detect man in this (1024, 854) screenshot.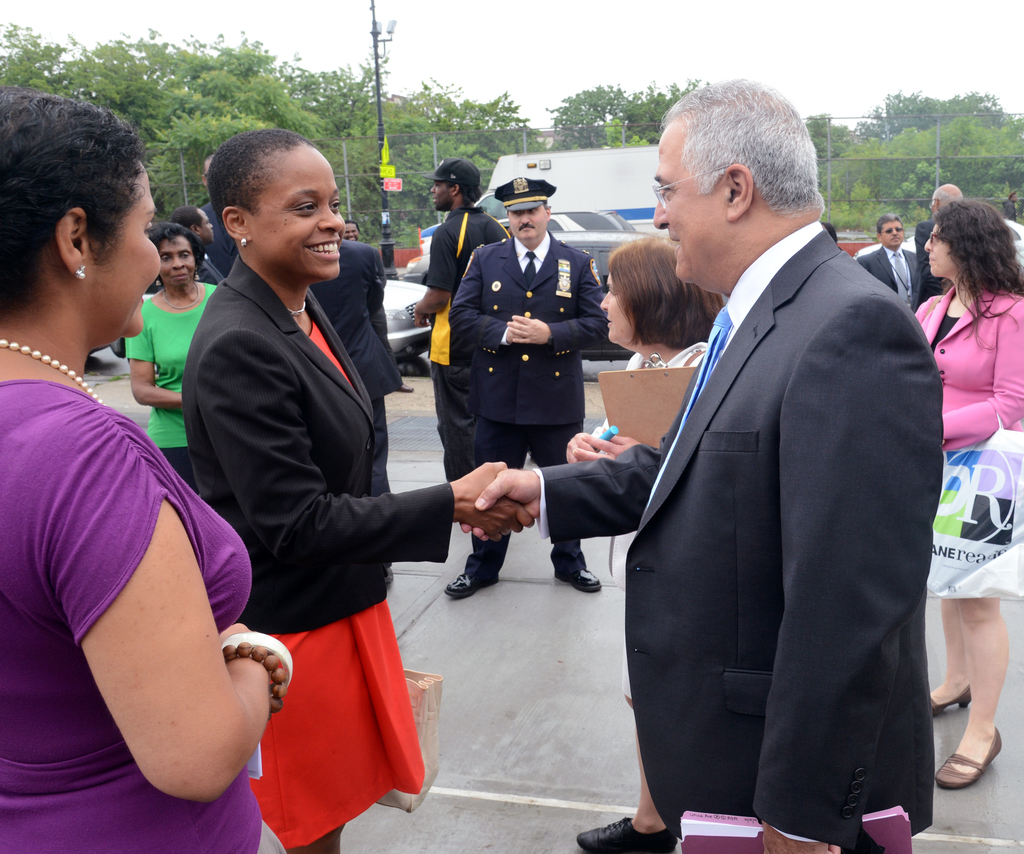
Detection: 855/218/937/315.
